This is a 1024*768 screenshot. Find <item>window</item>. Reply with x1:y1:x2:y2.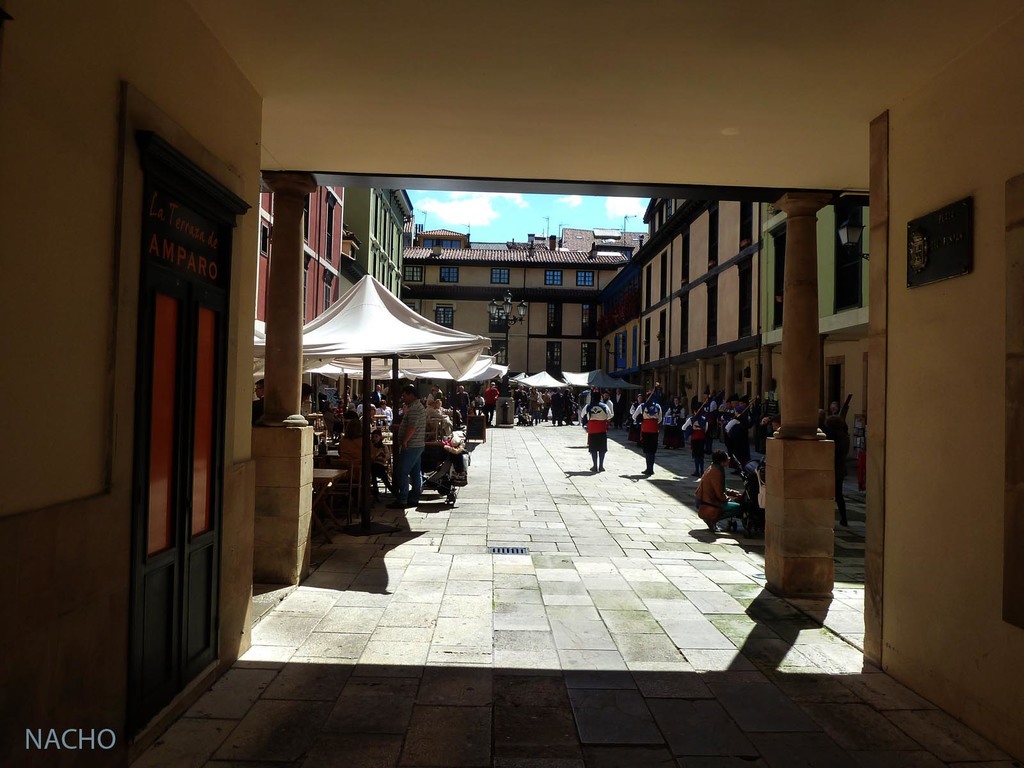
326:198:333:266.
